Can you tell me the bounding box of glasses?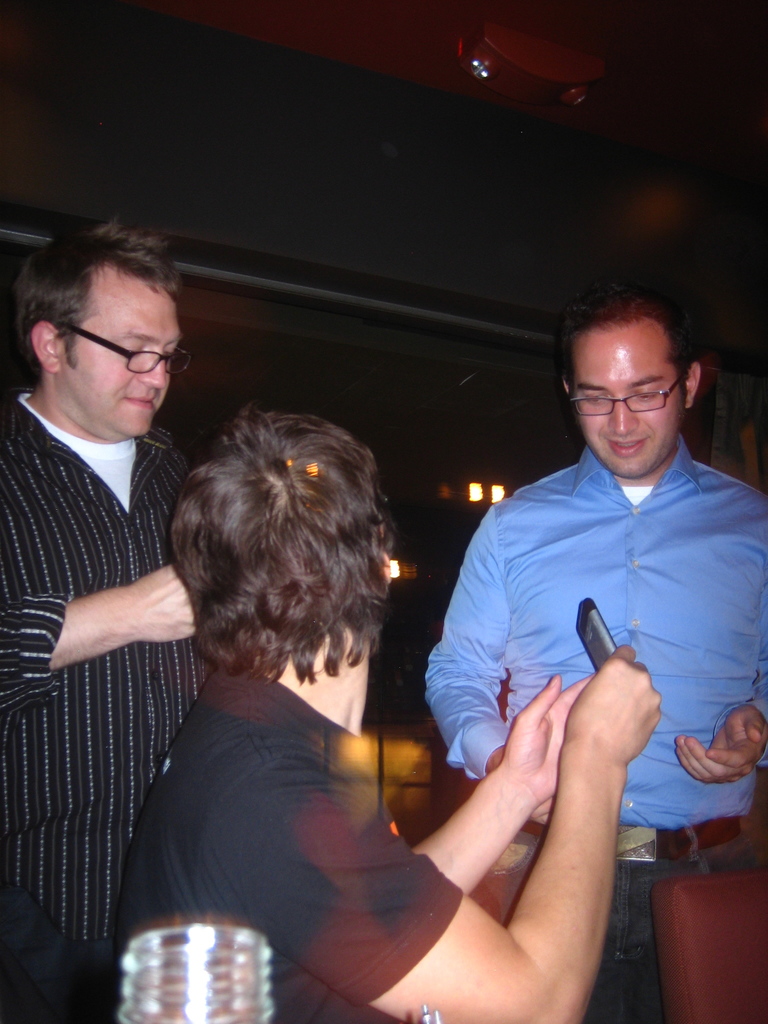
pyautogui.locateOnScreen(52, 316, 173, 385).
